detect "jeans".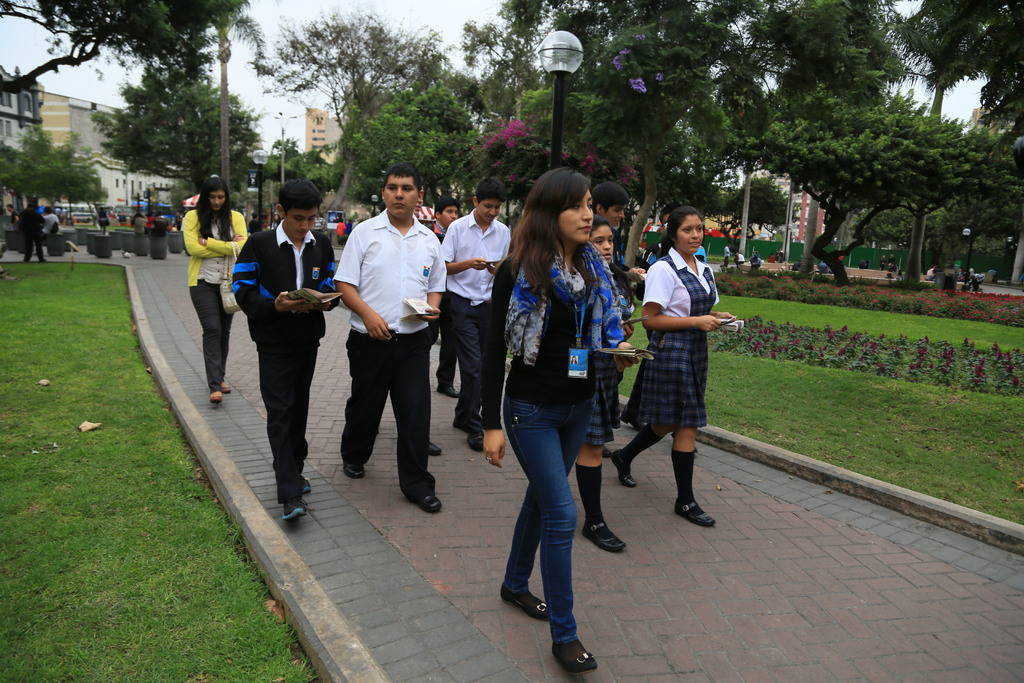
Detected at 434, 336, 456, 393.
